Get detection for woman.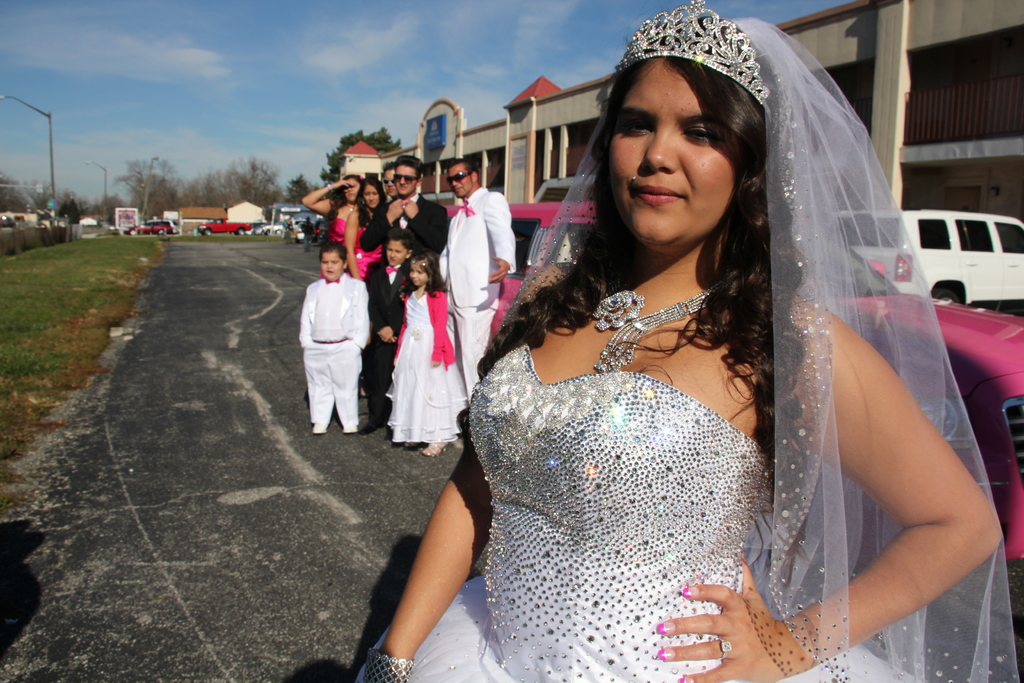
Detection: region(299, 174, 365, 283).
